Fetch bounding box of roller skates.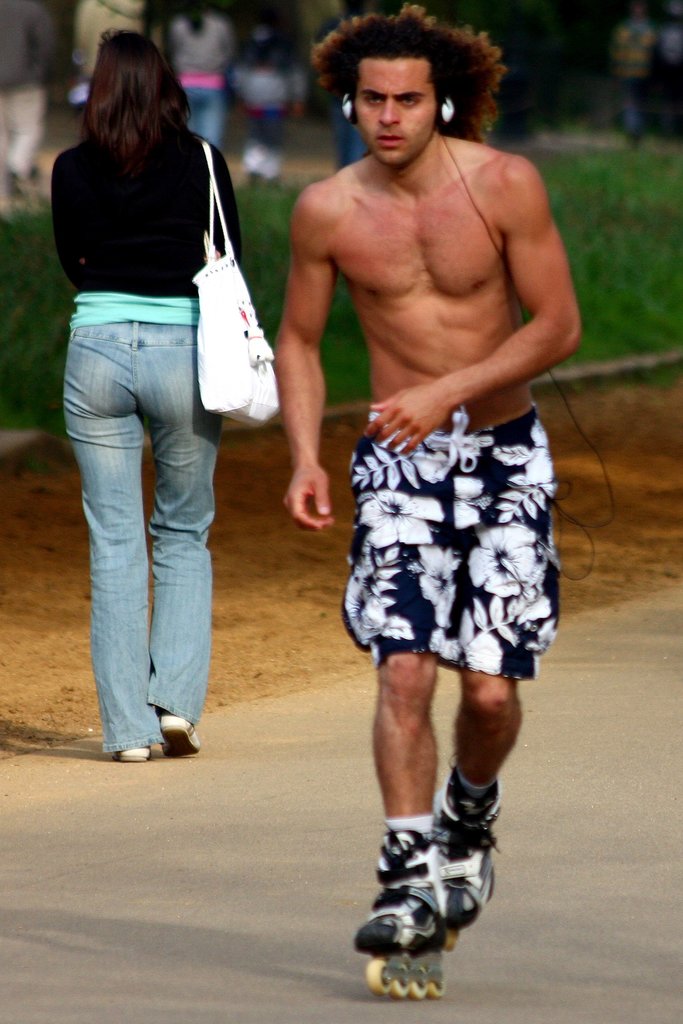
Bbox: [353,822,444,998].
